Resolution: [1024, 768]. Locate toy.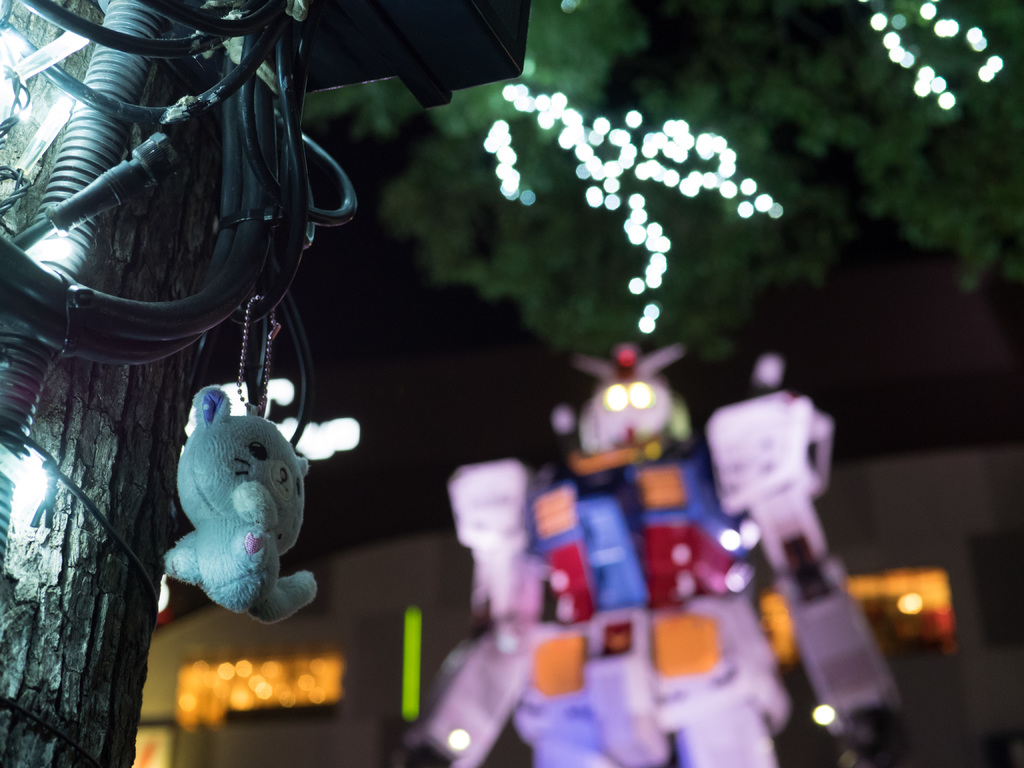
<bbox>156, 406, 310, 652</bbox>.
